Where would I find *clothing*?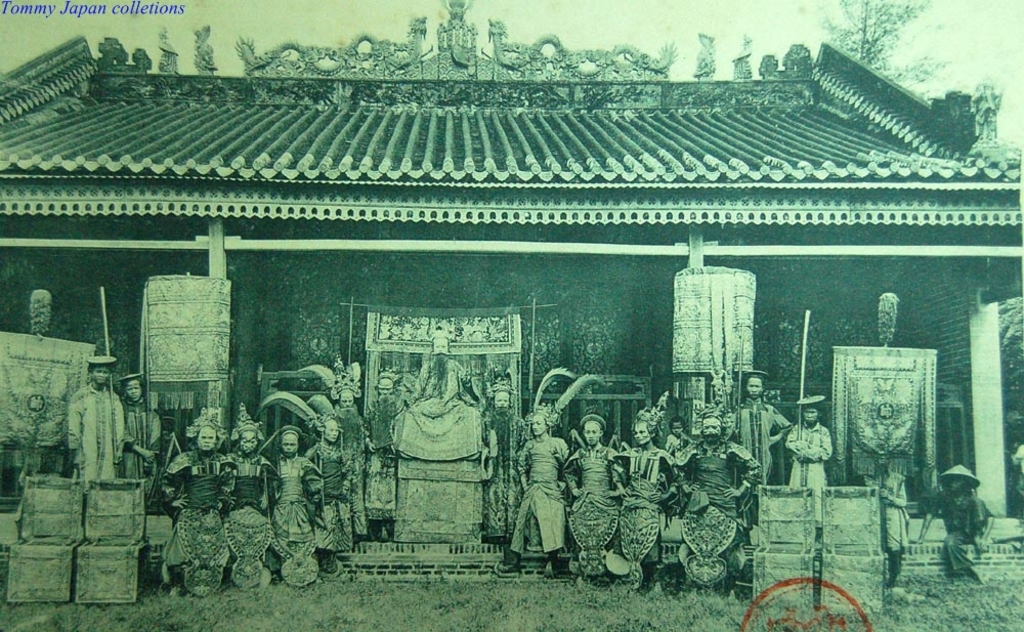
At bbox(272, 451, 317, 546).
